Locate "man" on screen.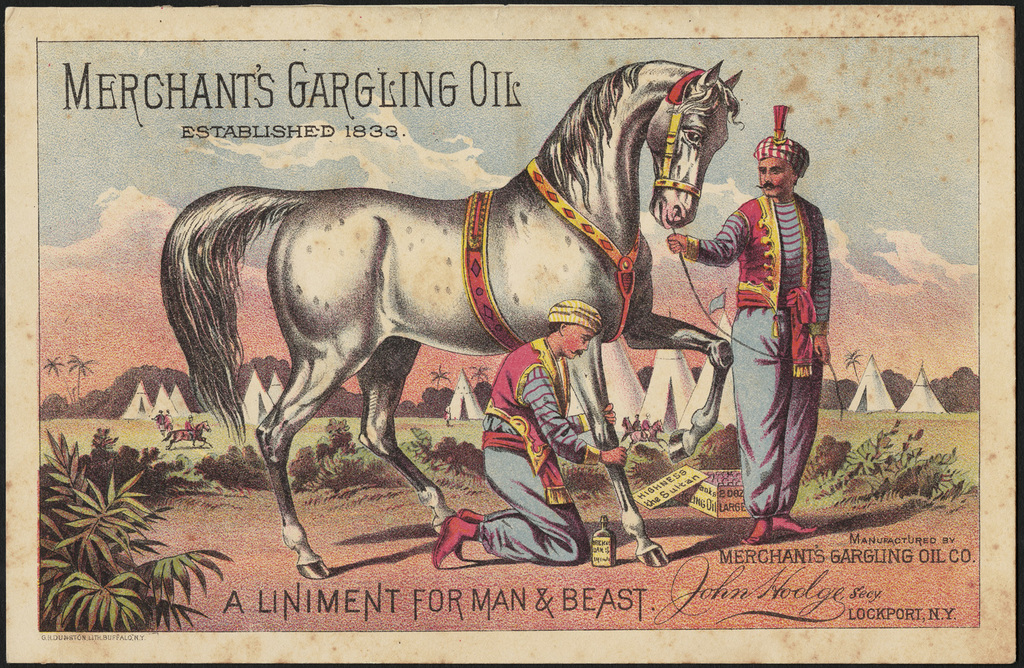
On screen at 701, 115, 841, 529.
